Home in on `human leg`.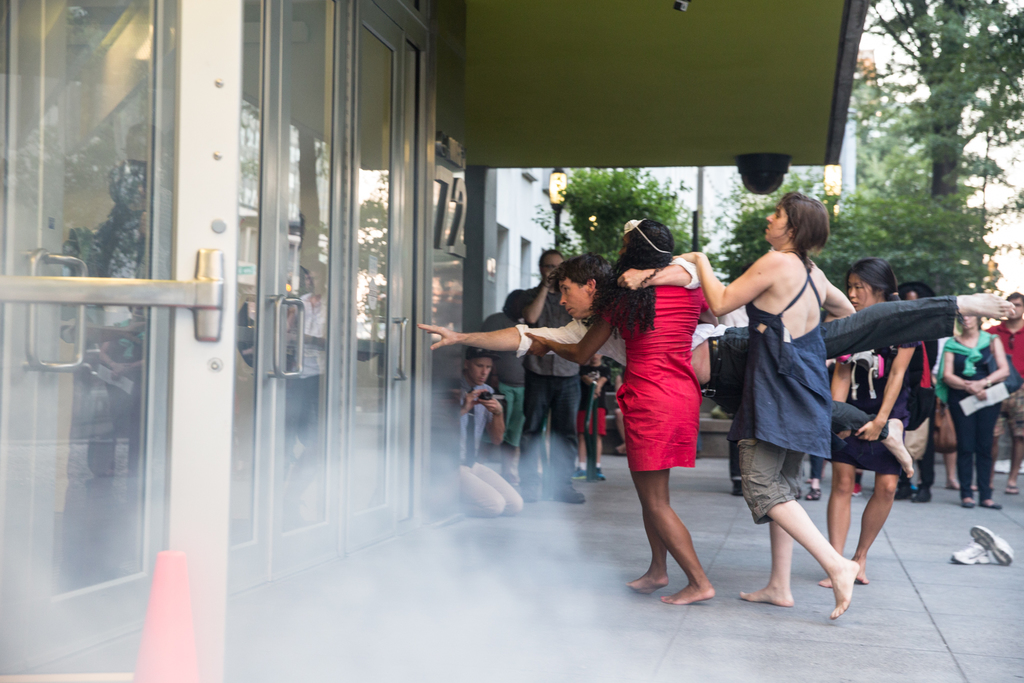
Homed in at bbox=(630, 467, 710, 609).
